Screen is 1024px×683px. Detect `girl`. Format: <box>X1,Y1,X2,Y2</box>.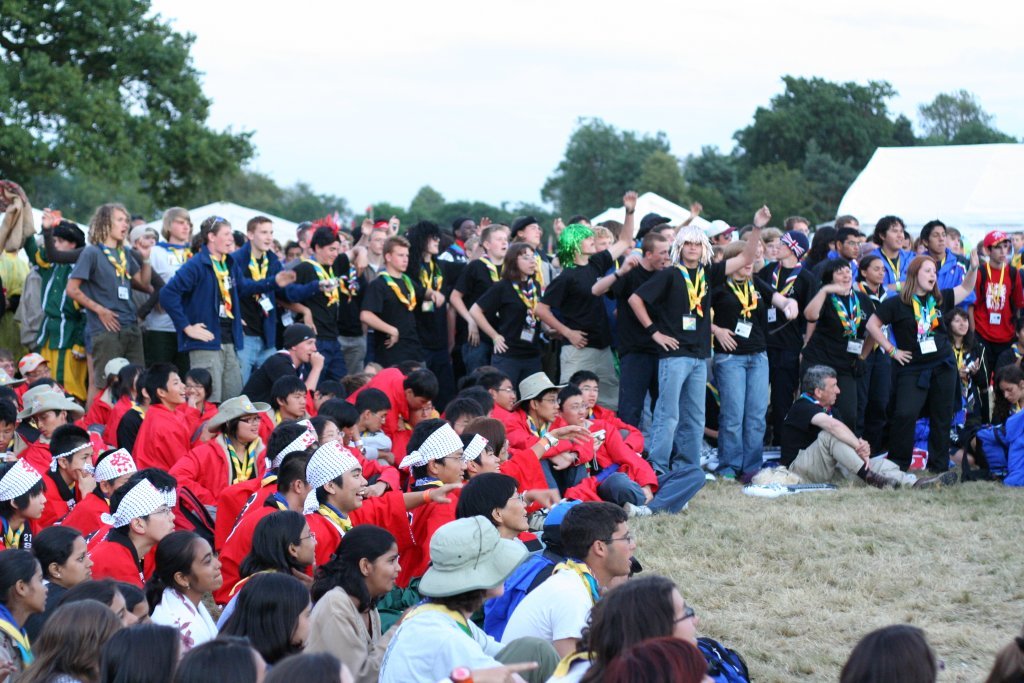
<box>581,570,701,639</box>.
